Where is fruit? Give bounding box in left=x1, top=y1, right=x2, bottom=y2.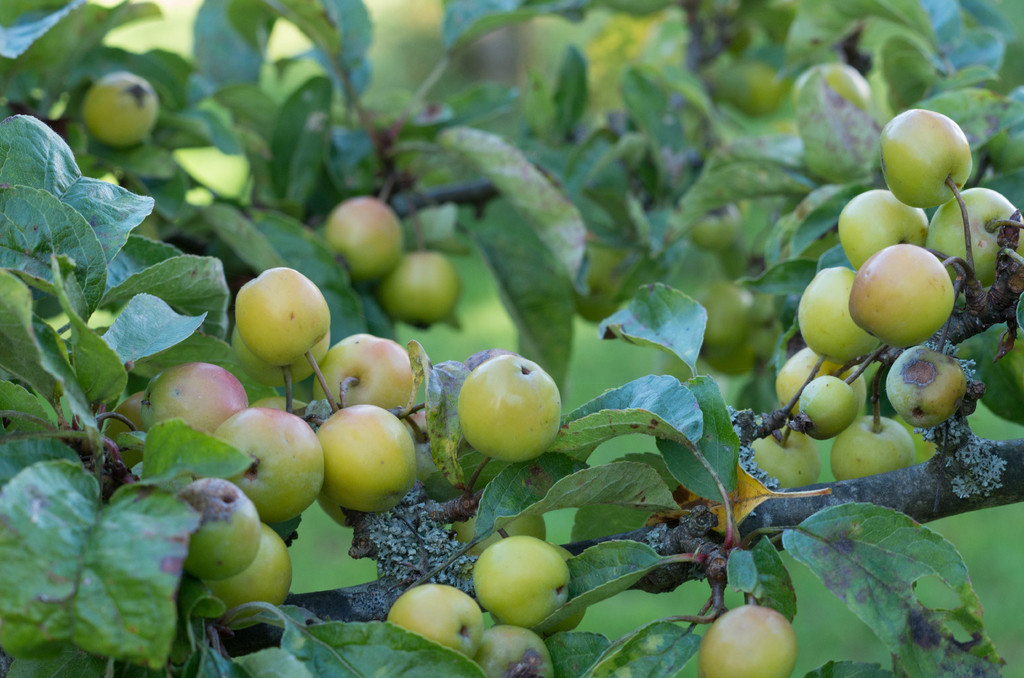
left=84, top=69, right=161, bottom=147.
